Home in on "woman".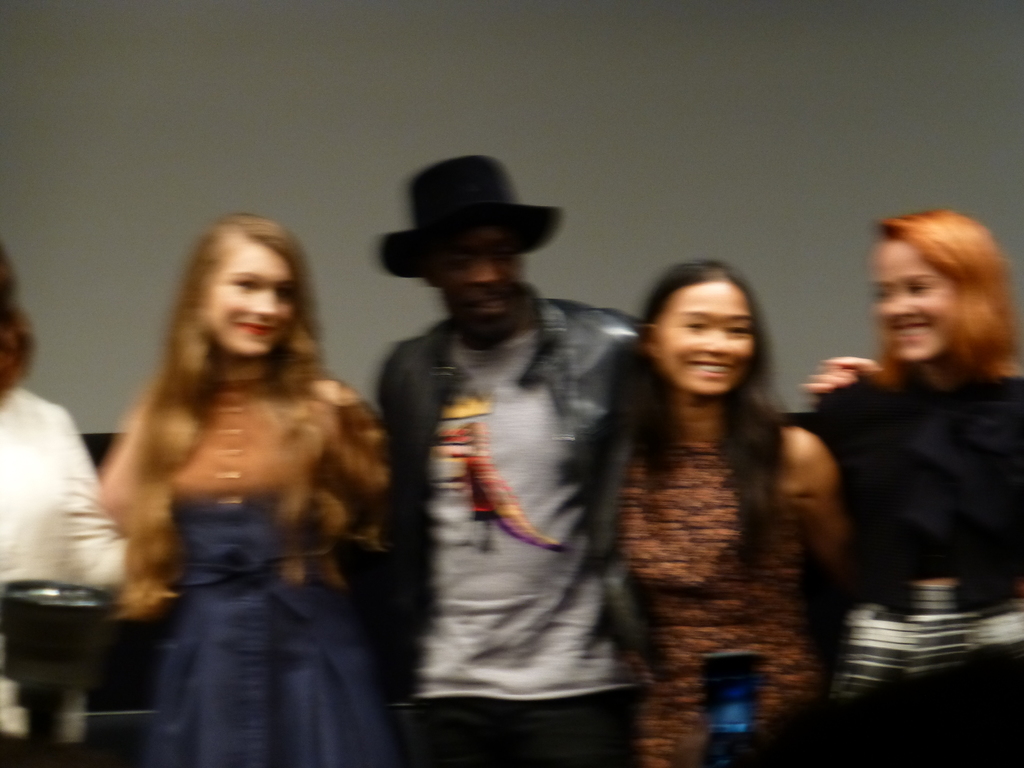
Homed in at <region>0, 248, 127, 767</region>.
